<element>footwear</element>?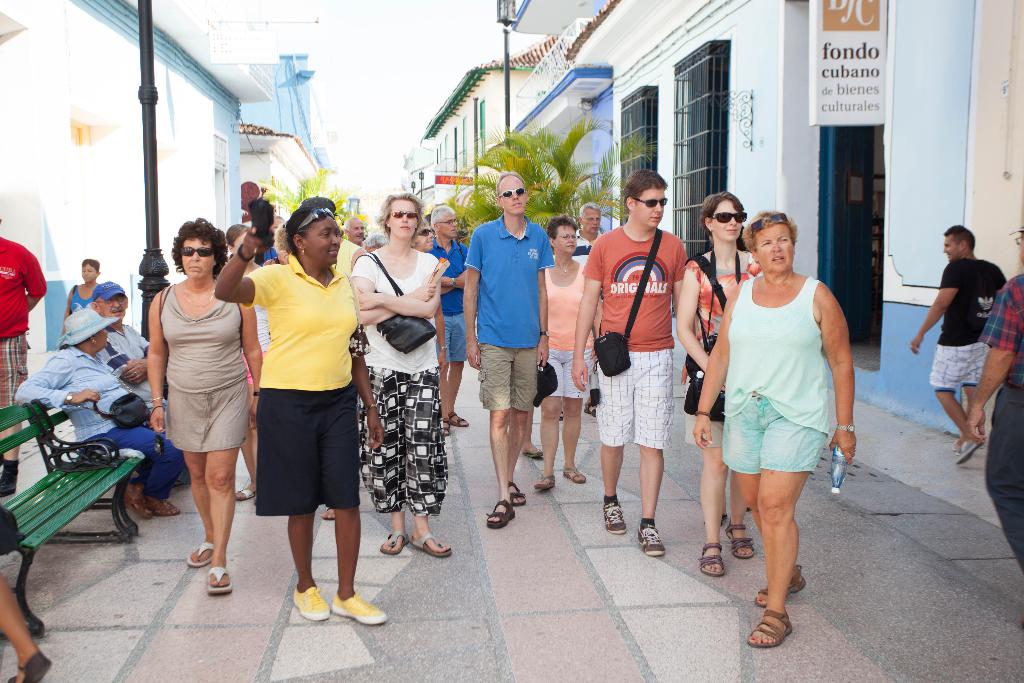
bbox=[324, 503, 338, 520]
